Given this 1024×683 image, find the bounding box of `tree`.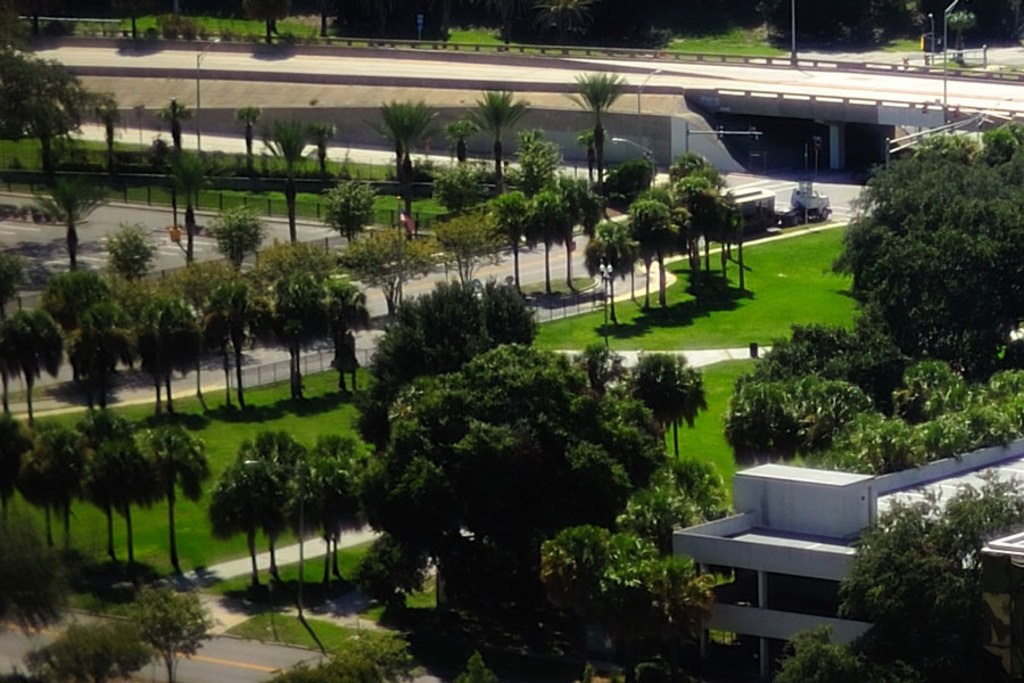
pyautogui.locateOnScreen(246, 422, 304, 581).
